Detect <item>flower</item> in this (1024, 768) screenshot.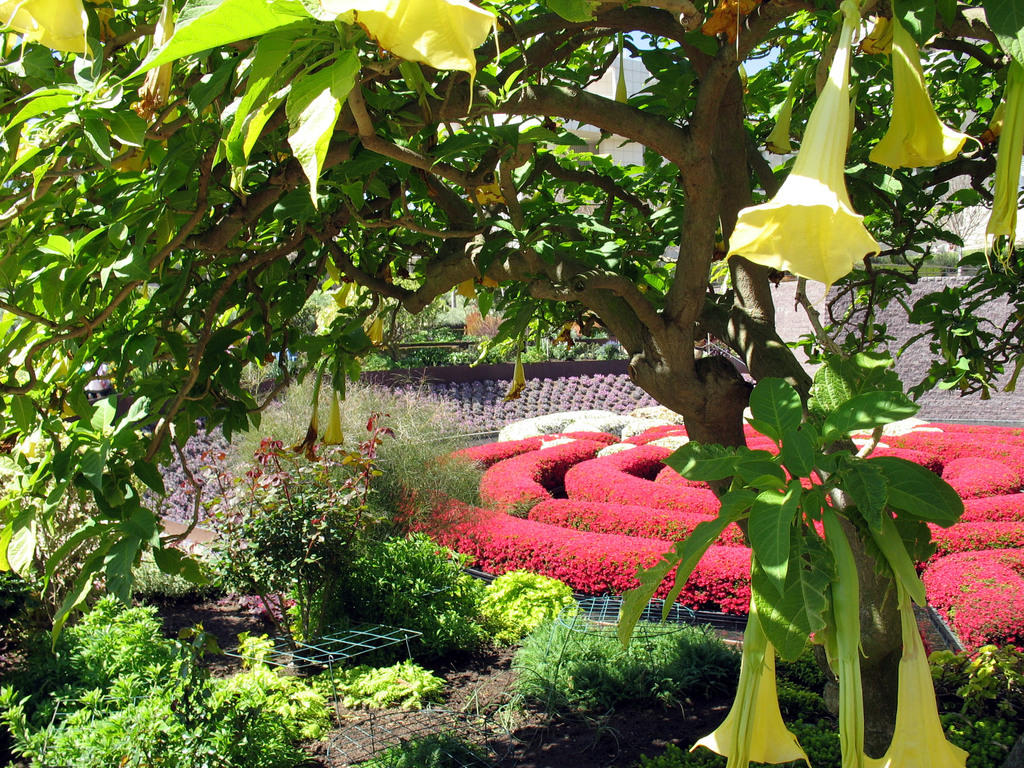
Detection: {"left": 321, "top": 0, "right": 501, "bottom": 119}.
